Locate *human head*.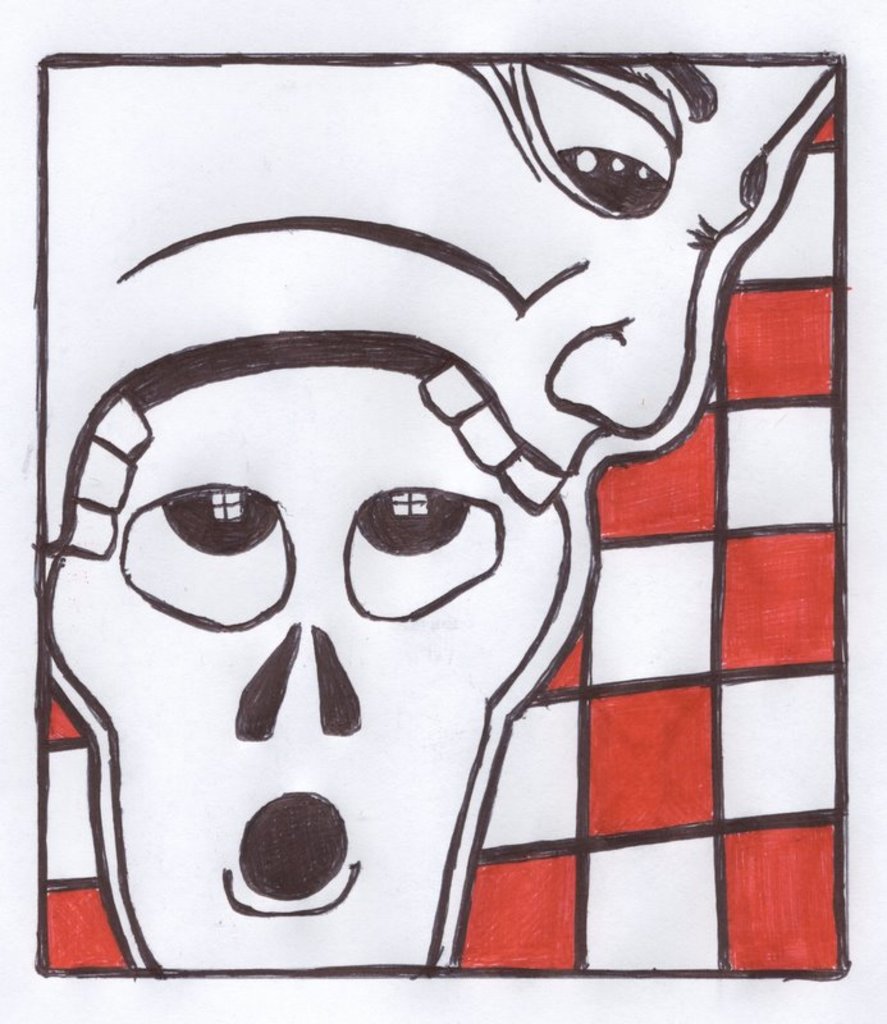
Bounding box: detection(32, 334, 590, 974).
